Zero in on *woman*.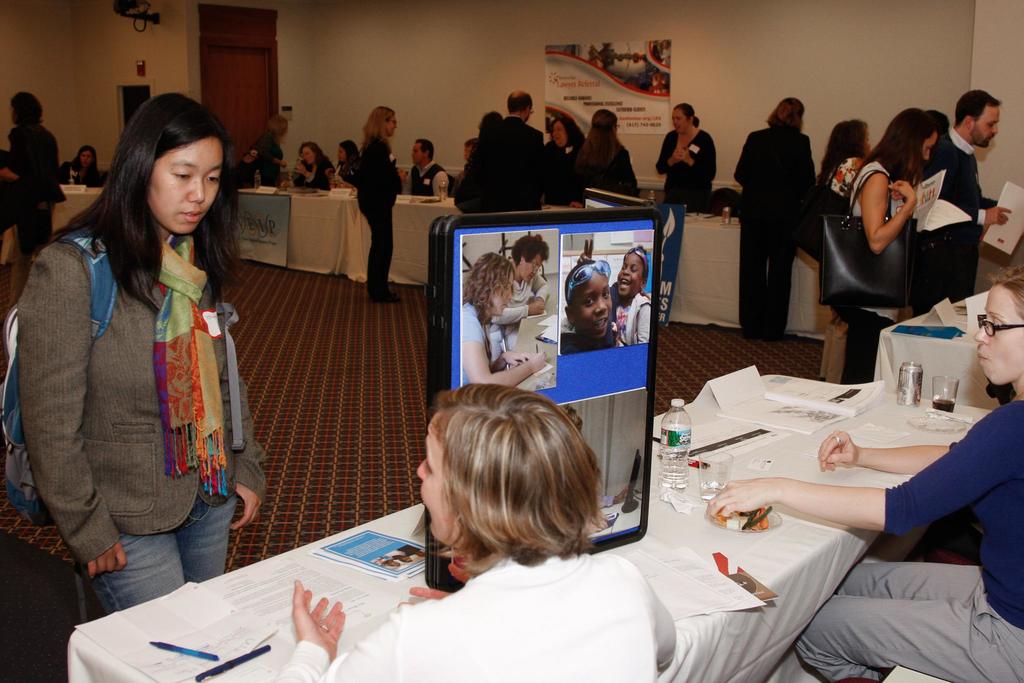
Zeroed in: x1=333 y1=138 x2=356 y2=187.
